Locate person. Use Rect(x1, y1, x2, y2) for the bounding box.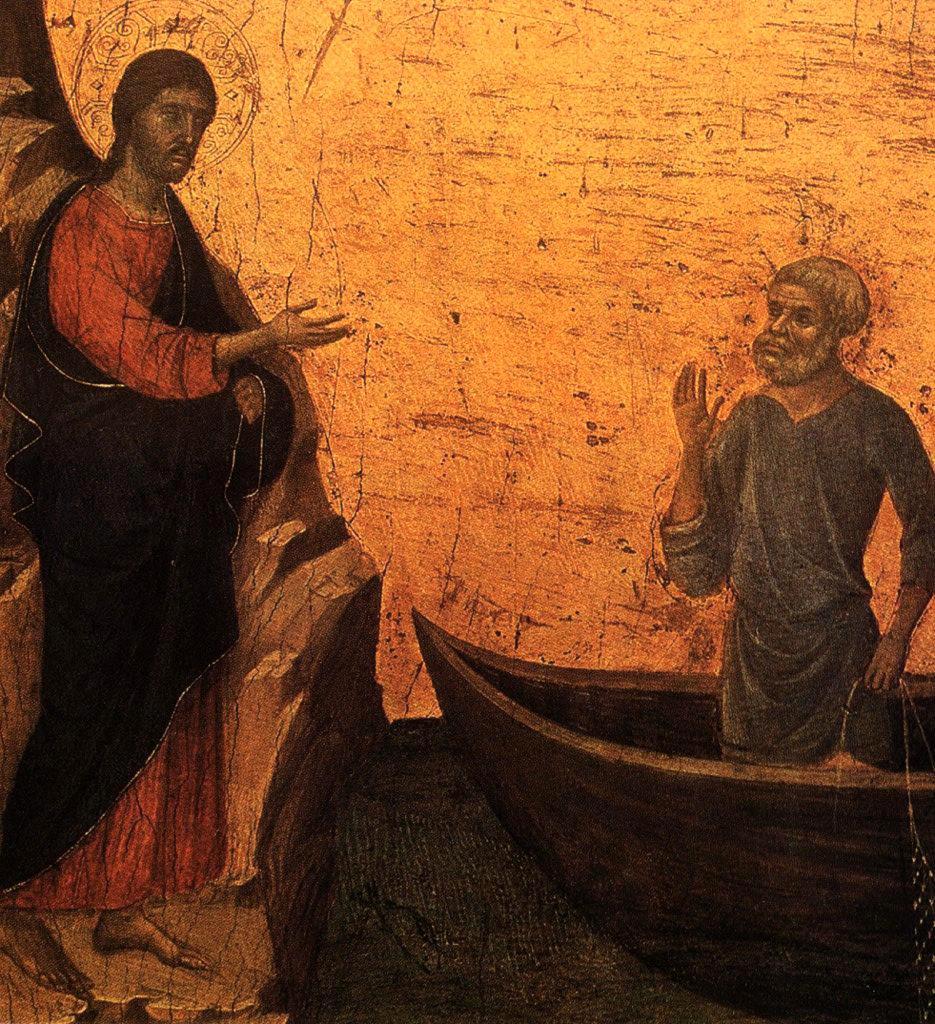
Rect(0, 43, 350, 1001).
